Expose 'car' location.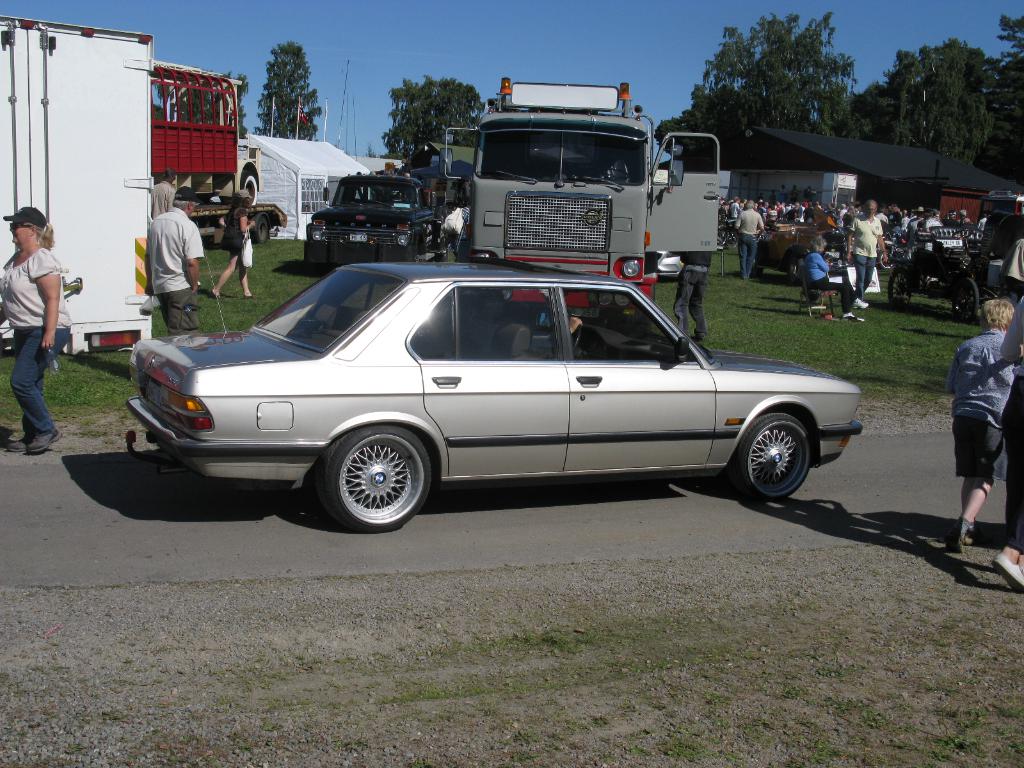
Exposed at (left=108, top=260, right=859, bottom=529).
